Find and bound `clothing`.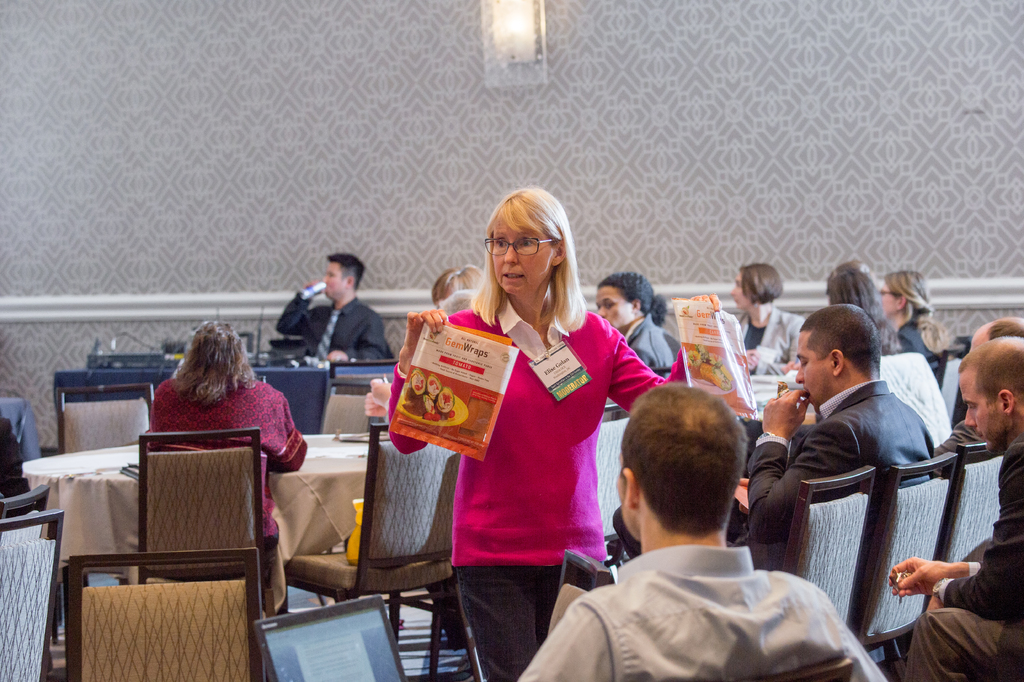
Bound: [273, 285, 387, 361].
